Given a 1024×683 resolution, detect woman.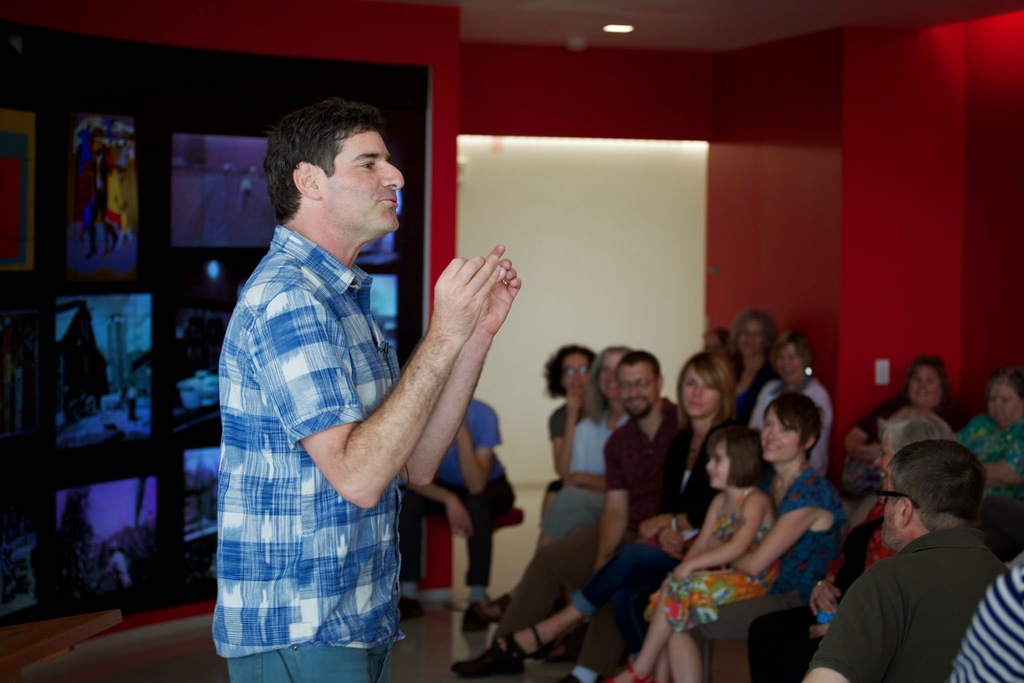
bbox=[547, 342, 595, 486].
